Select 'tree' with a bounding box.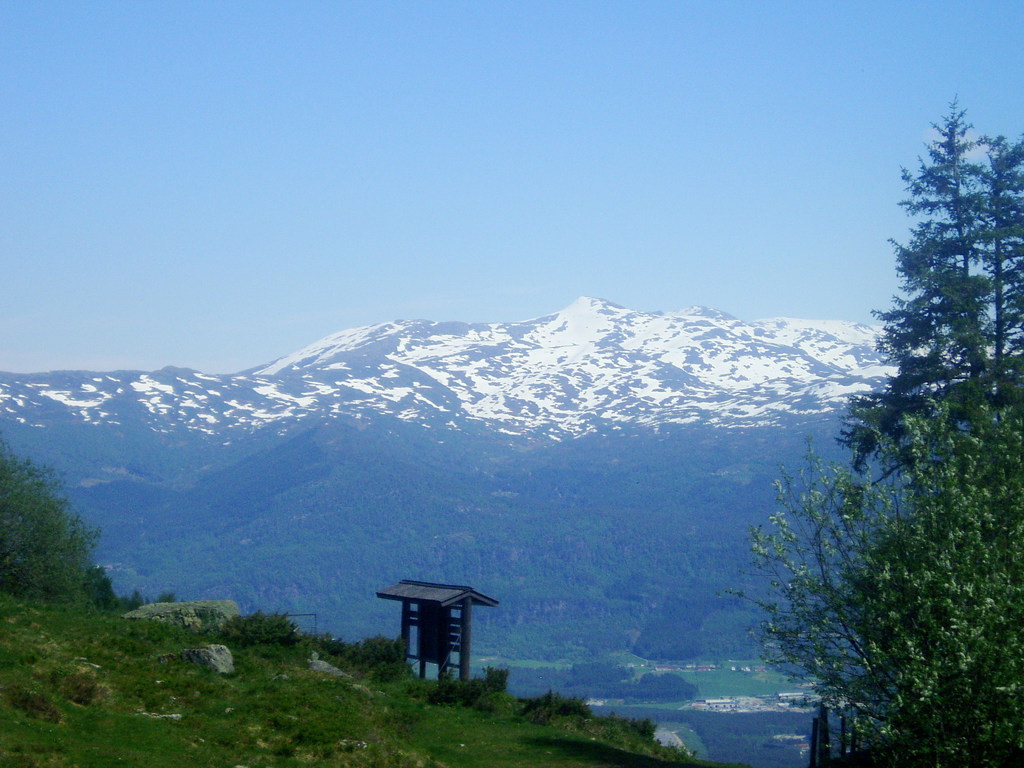
<bbox>0, 451, 99, 632</bbox>.
